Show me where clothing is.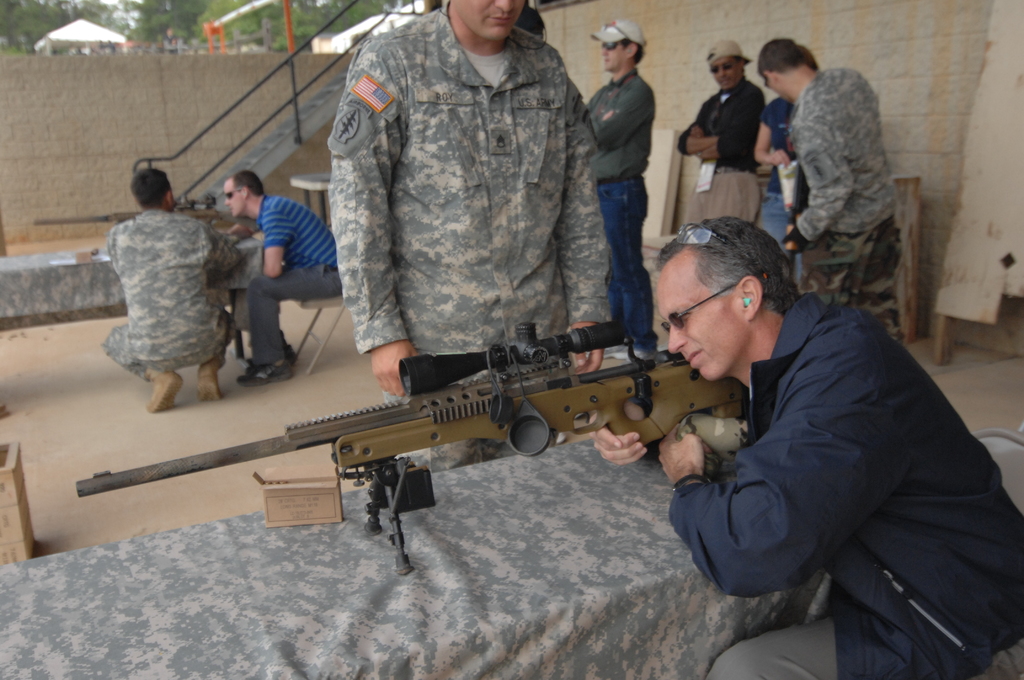
clothing is at [754, 97, 784, 257].
